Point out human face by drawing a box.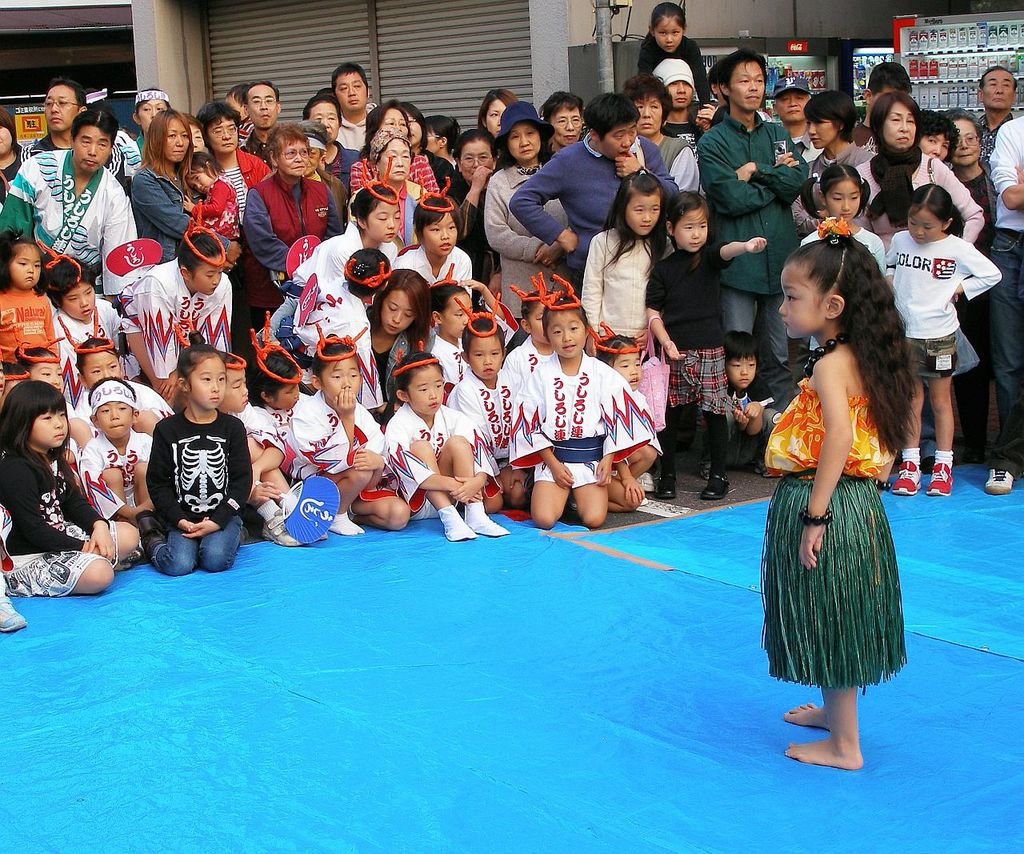
bbox=(280, 138, 306, 174).
